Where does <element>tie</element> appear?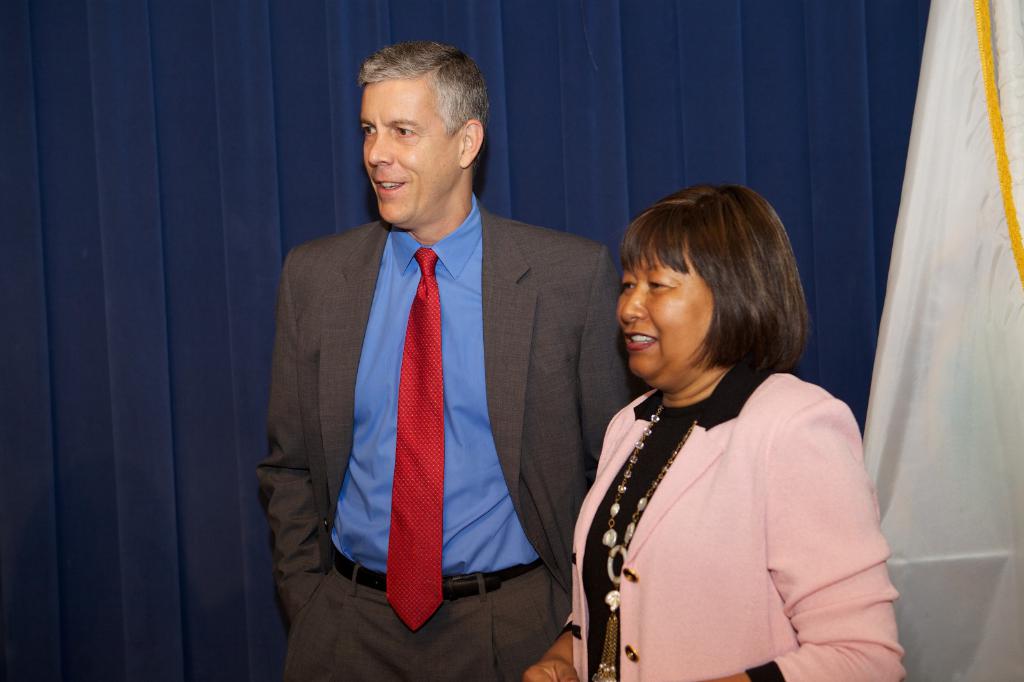
Appears at {"x1": 384, "y1": 248, "x2": 444, "y2": 628}.
